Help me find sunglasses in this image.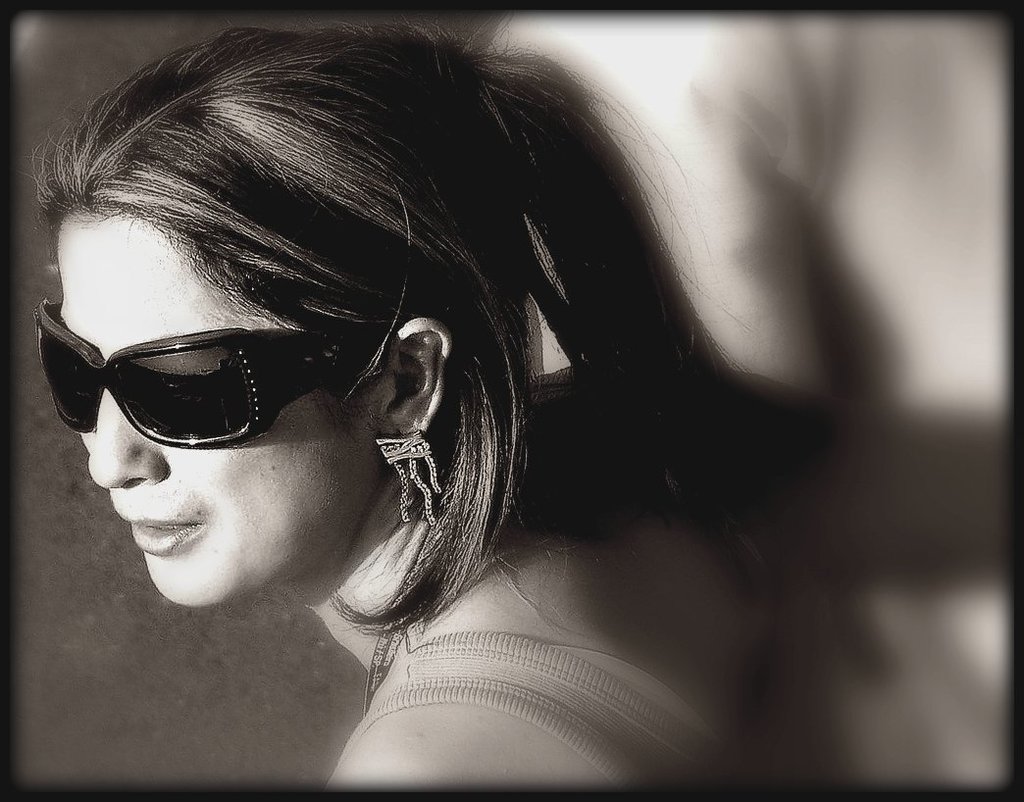
Found it: (left=36, top=297, right=381, bottom=447).
